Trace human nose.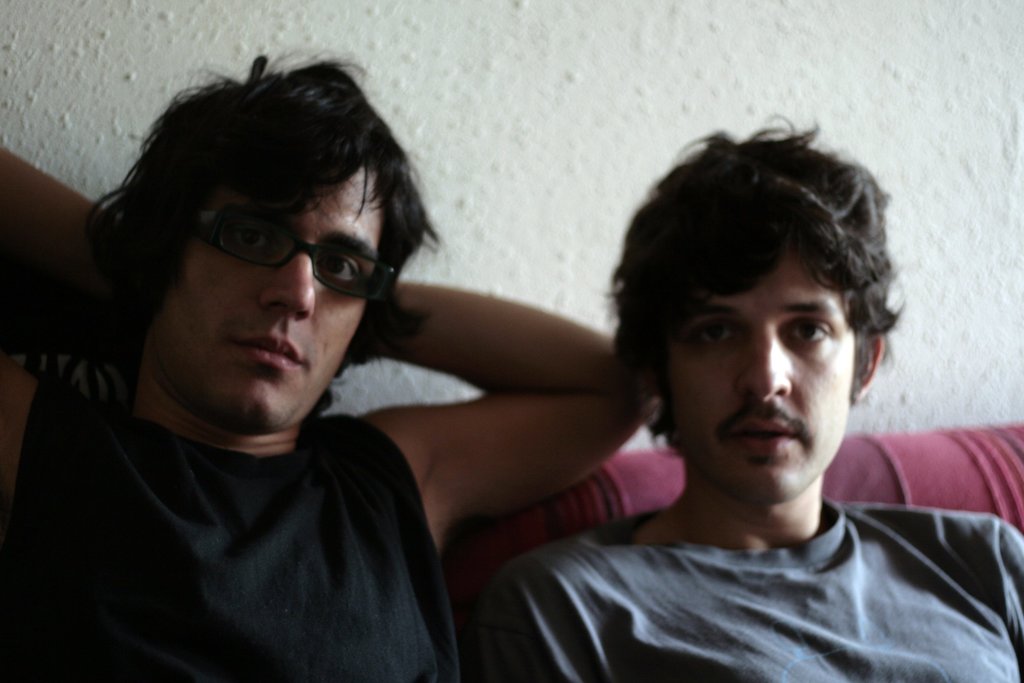
Traced to 736 325 792 406.
